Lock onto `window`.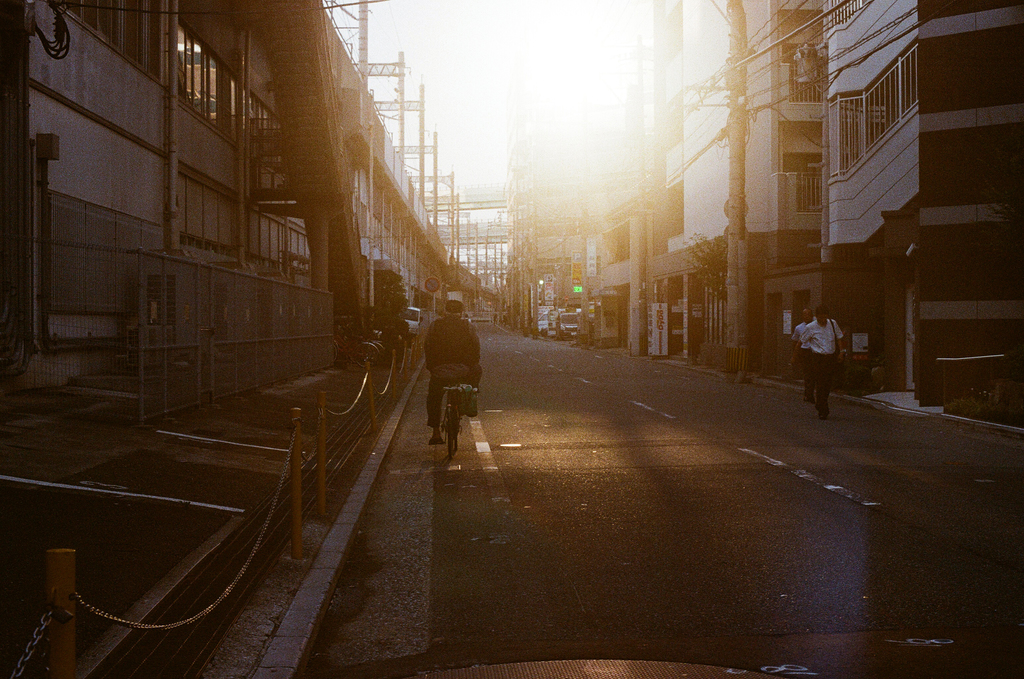
Locked: [x1=173, y1=17, x2=275, y2=153].
